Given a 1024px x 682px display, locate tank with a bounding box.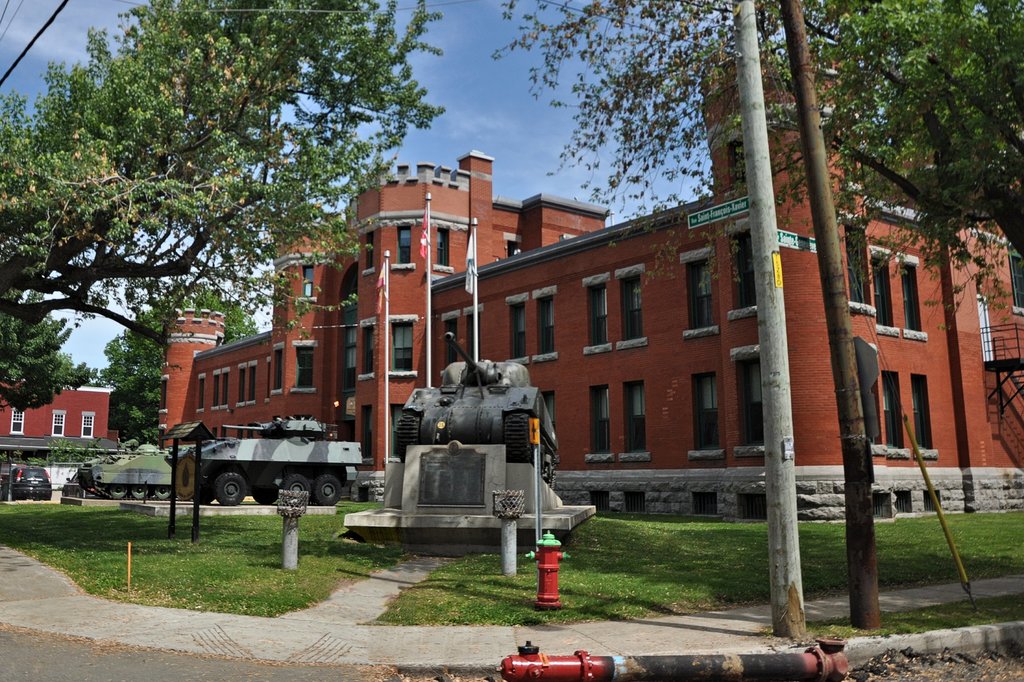
Located: (left=76, top=438, right=176, bottom=504).
